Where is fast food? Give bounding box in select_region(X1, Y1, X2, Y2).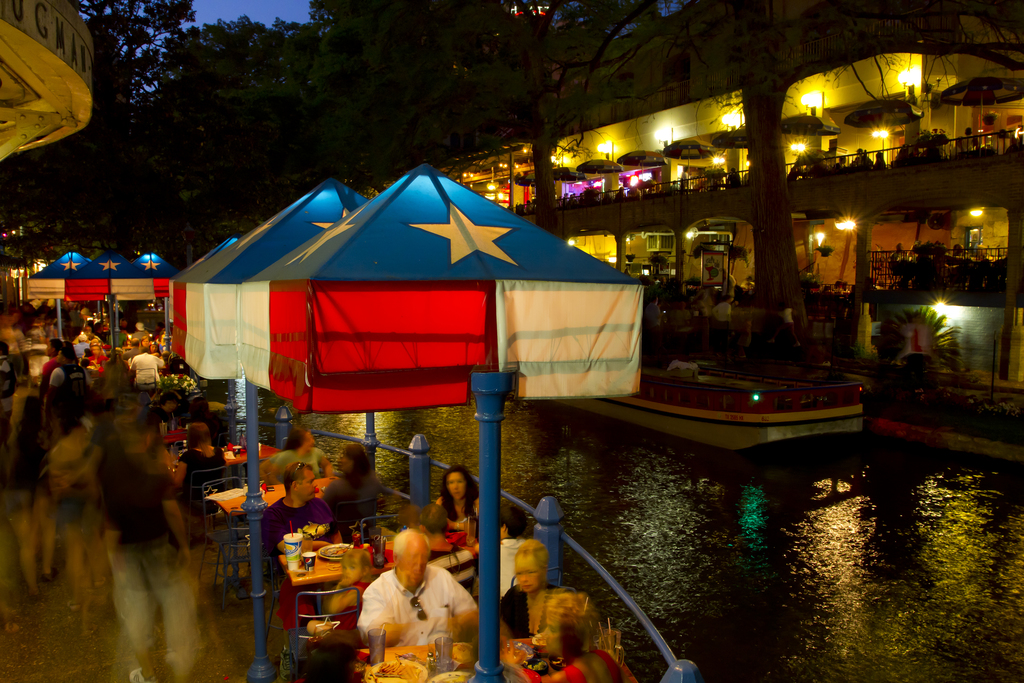
select_region(370, 657, 423, 682).
